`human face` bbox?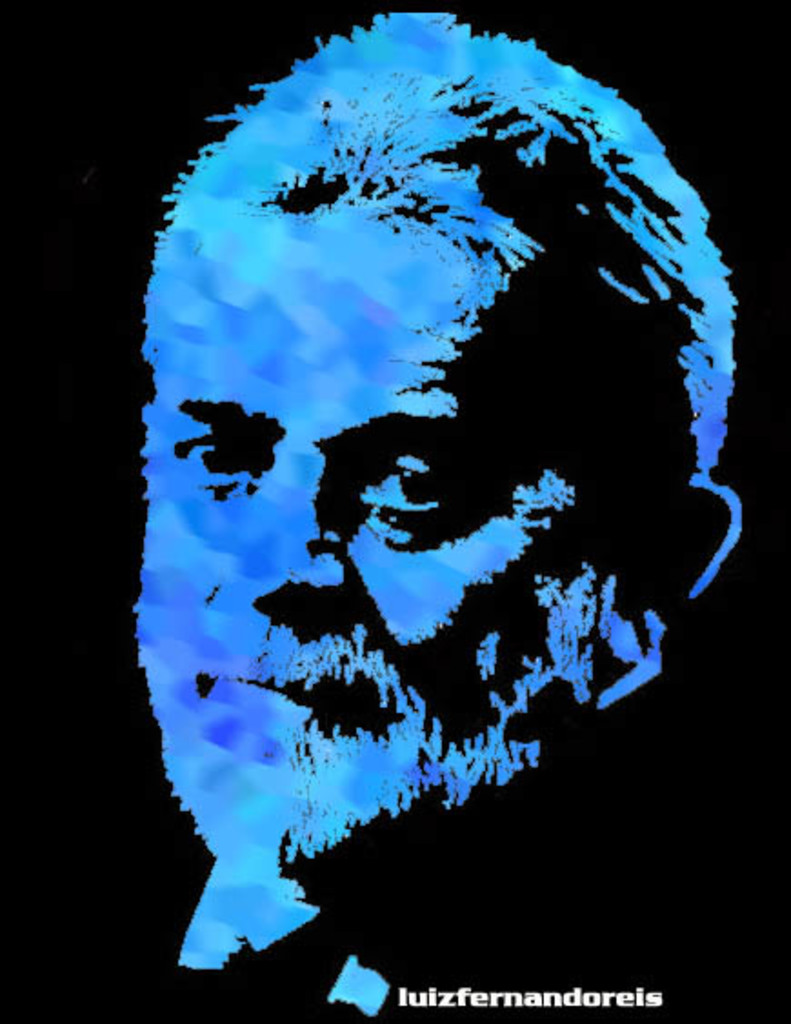
bbox=(142, 224, 627, 862)
